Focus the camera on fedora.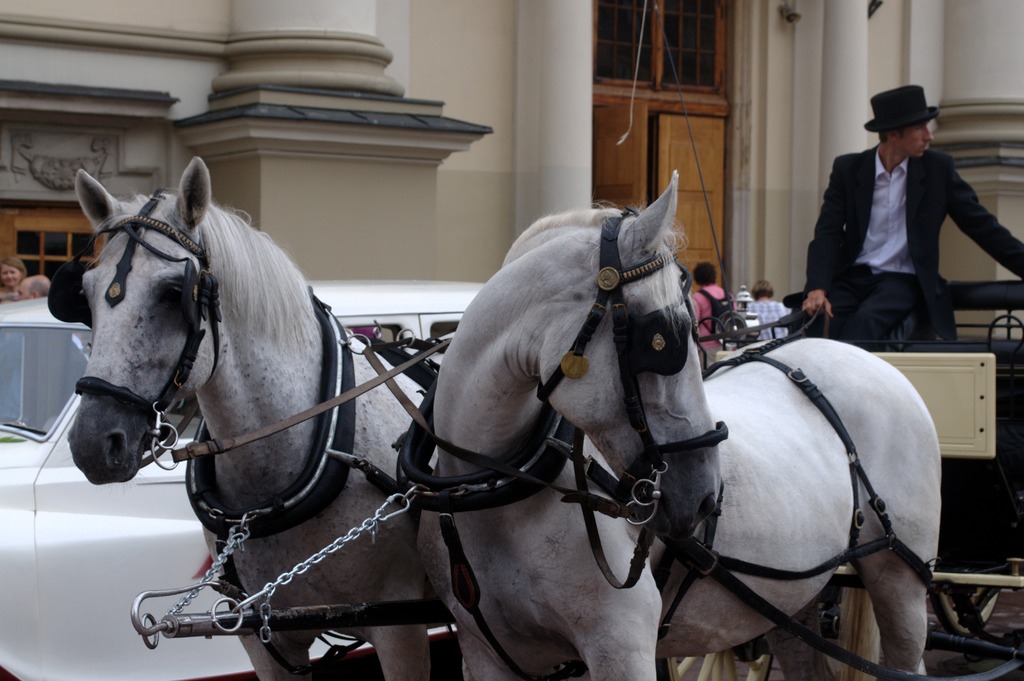
Focus region: <region>864, 82, 939, 132</region>.
